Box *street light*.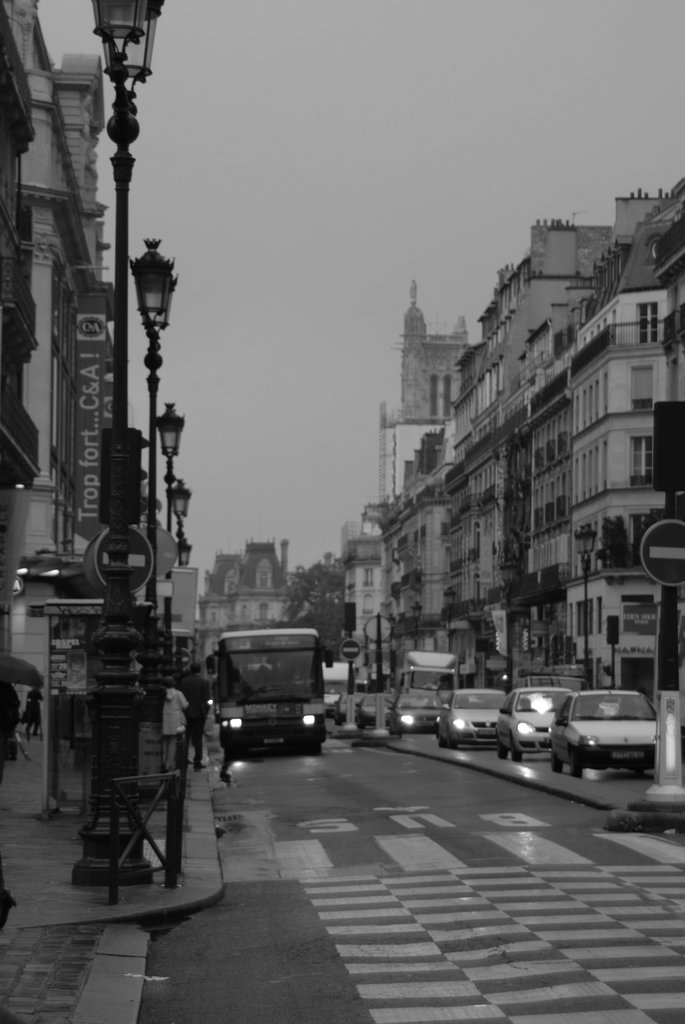
166, 470, 194, 685.
